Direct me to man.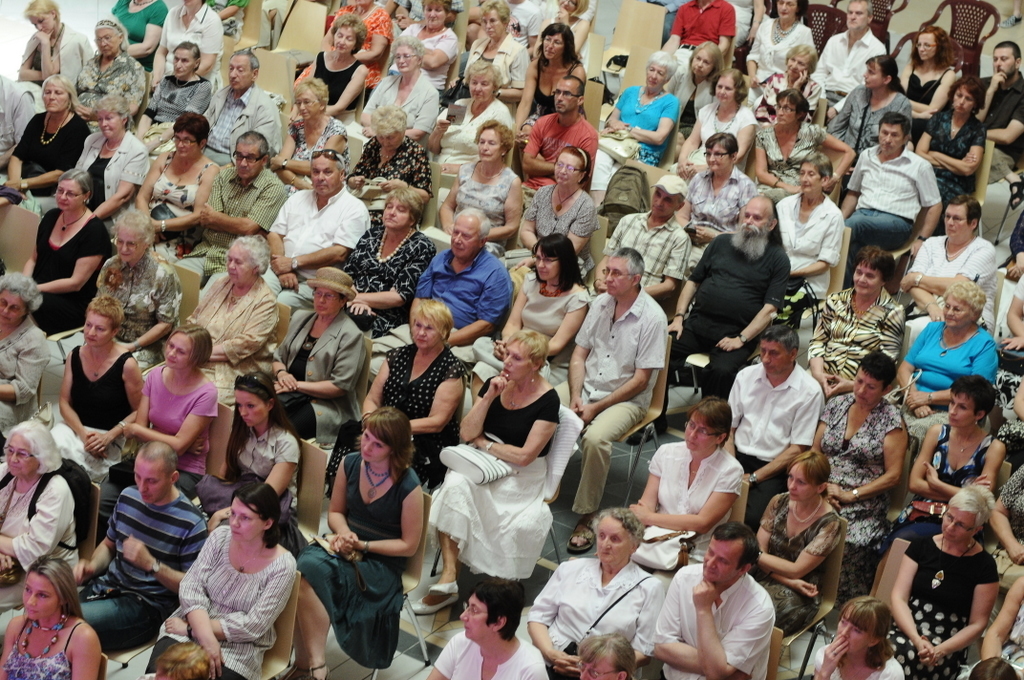
Direction: <box>188,44,295,184</box>.
